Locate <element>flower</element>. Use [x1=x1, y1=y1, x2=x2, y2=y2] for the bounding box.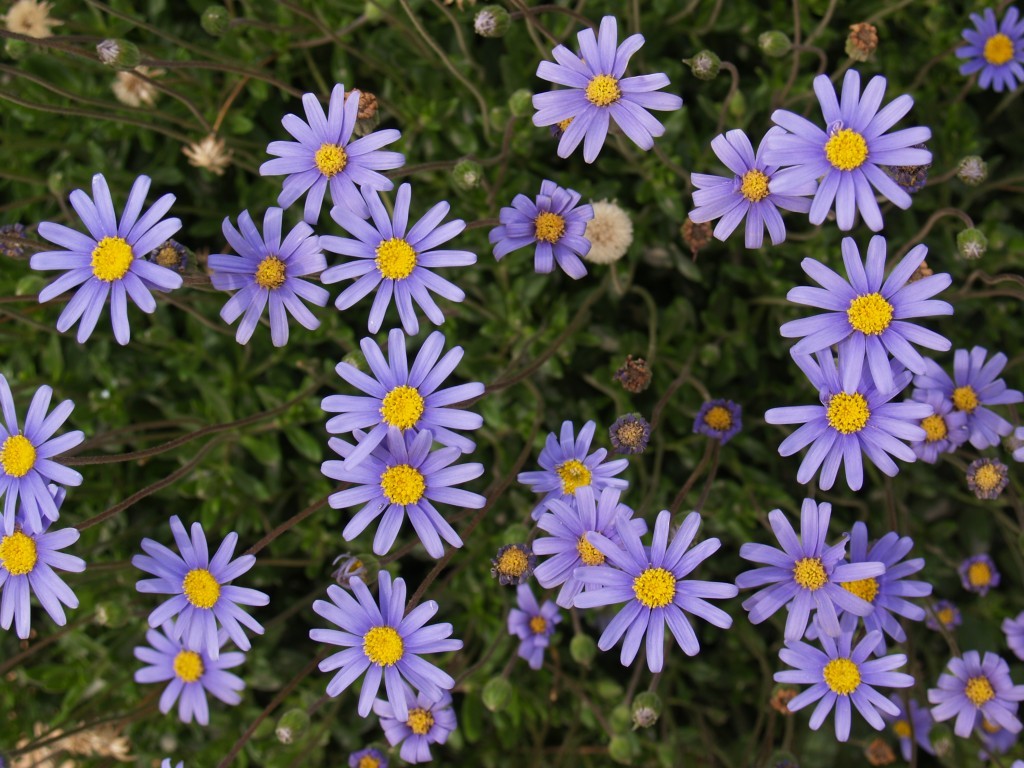
[x1=760, y1=344, x2=931, y2=492].
